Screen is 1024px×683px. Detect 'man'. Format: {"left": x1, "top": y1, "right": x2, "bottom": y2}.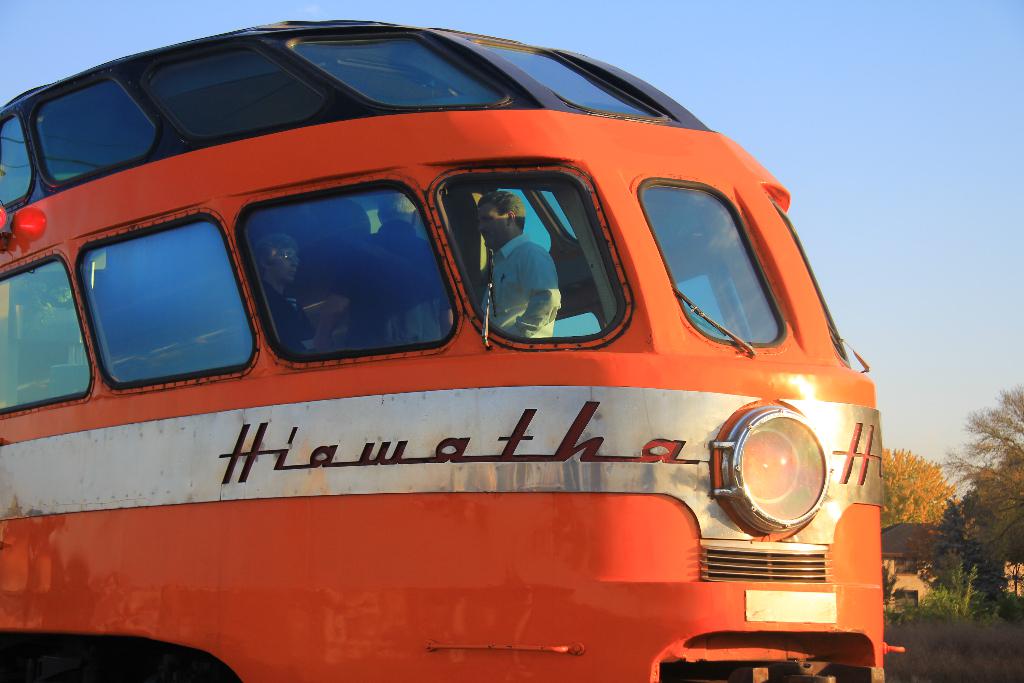
{"left": 347, "top": 189, "right": 457, "bottom": 349}.
